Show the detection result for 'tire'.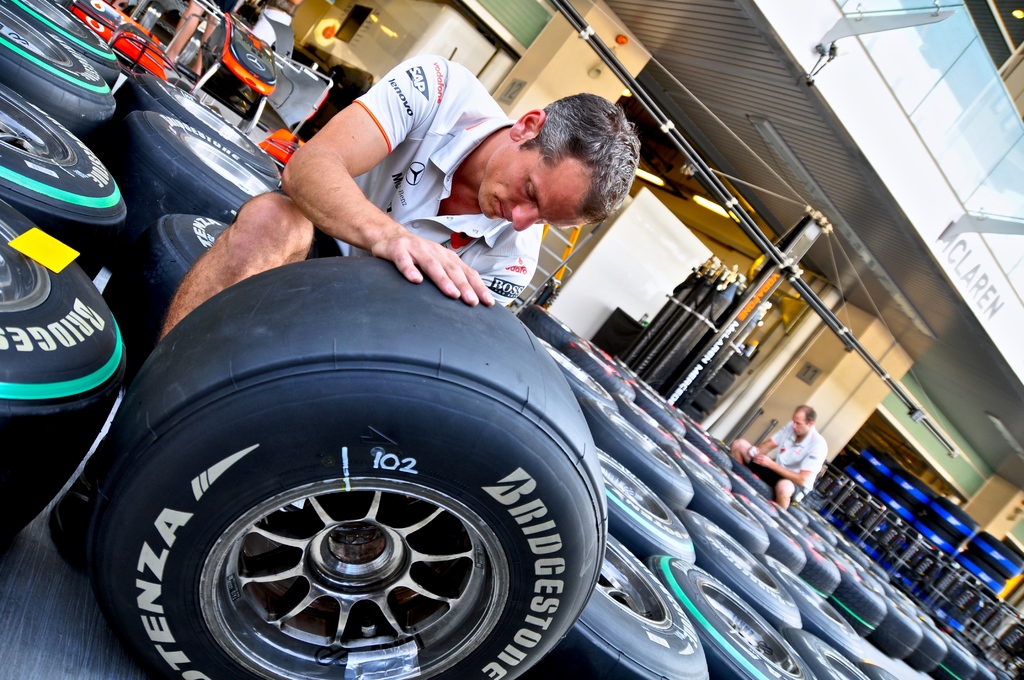
x1=65 y1=301 x2=609 y2=679.
